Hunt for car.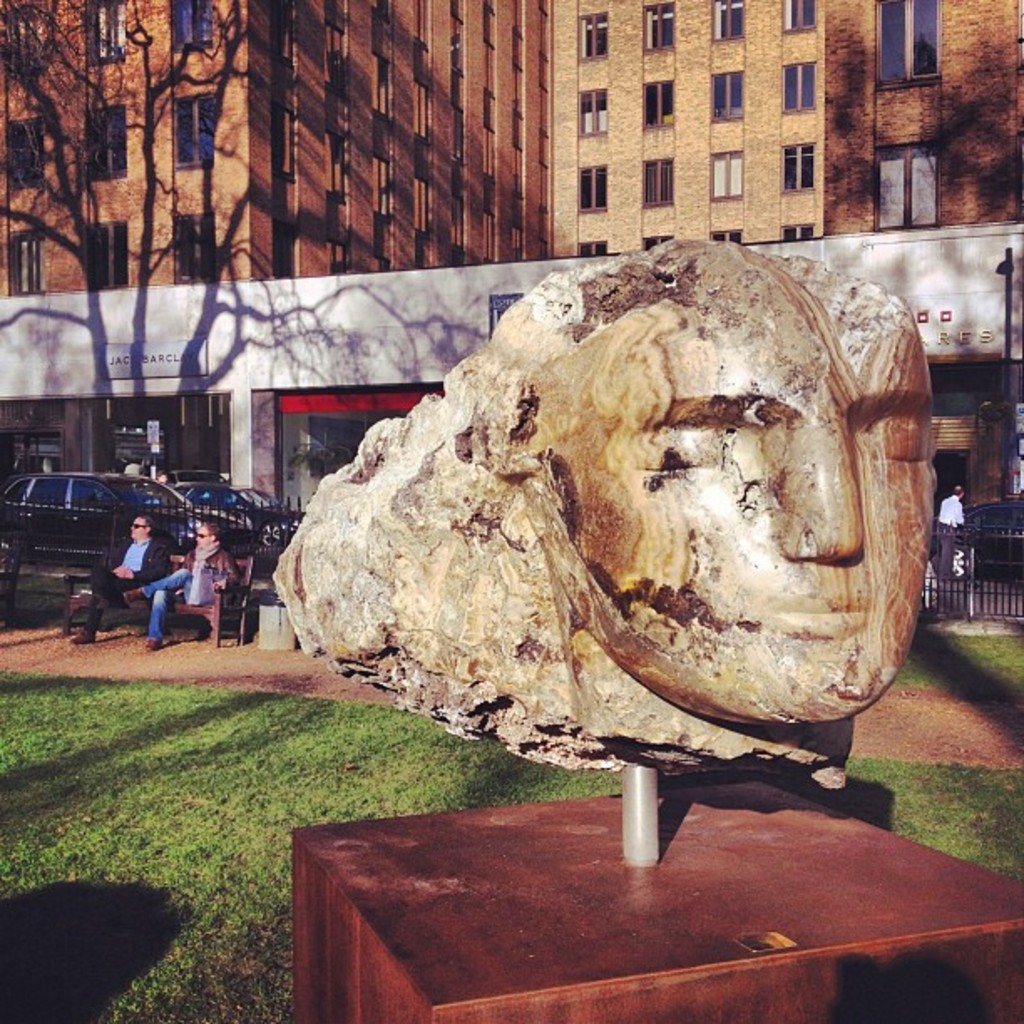
Hunted down at rect(2, 470, 244, 557).
